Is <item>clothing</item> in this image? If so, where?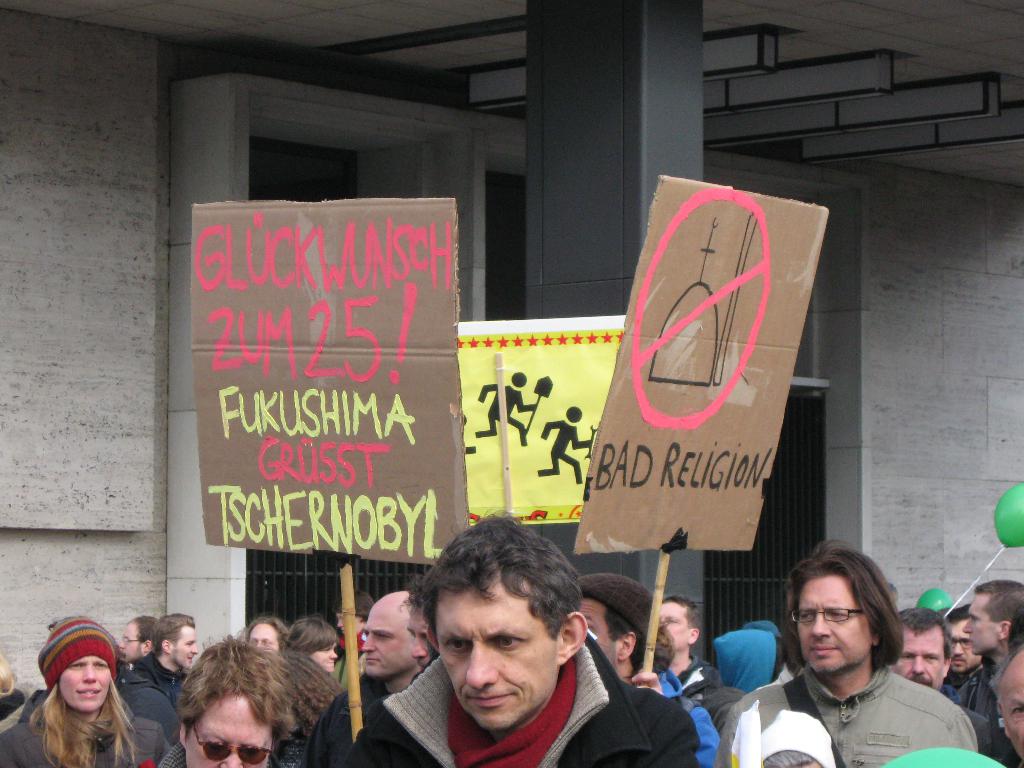
Yes, at box=[135, 662, 202, 694].
